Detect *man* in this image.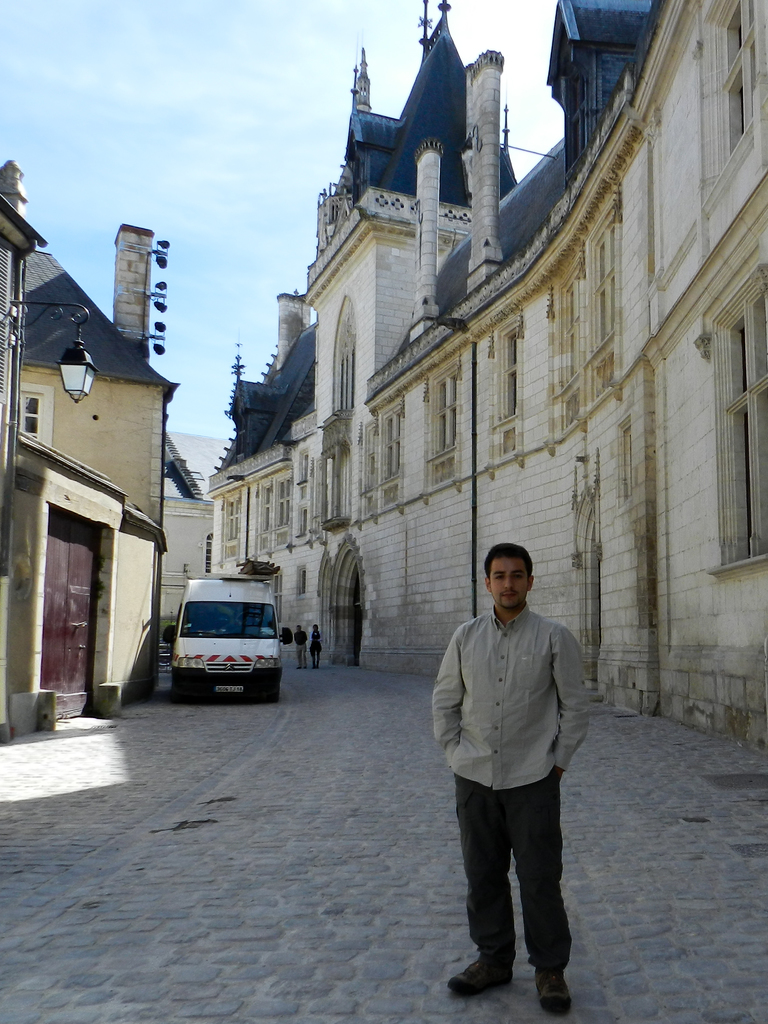
Detection: box=[428, 543, 595, 1005].
